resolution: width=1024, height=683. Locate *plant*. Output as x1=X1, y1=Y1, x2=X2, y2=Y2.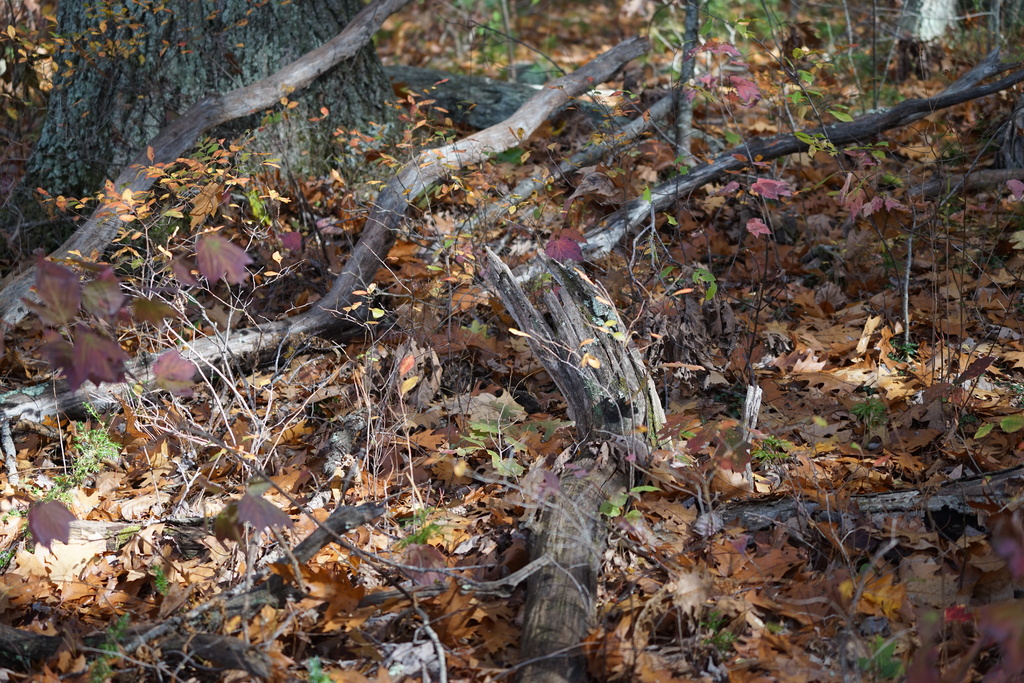
x1=87, y1=599, x2=134, y2=682.
